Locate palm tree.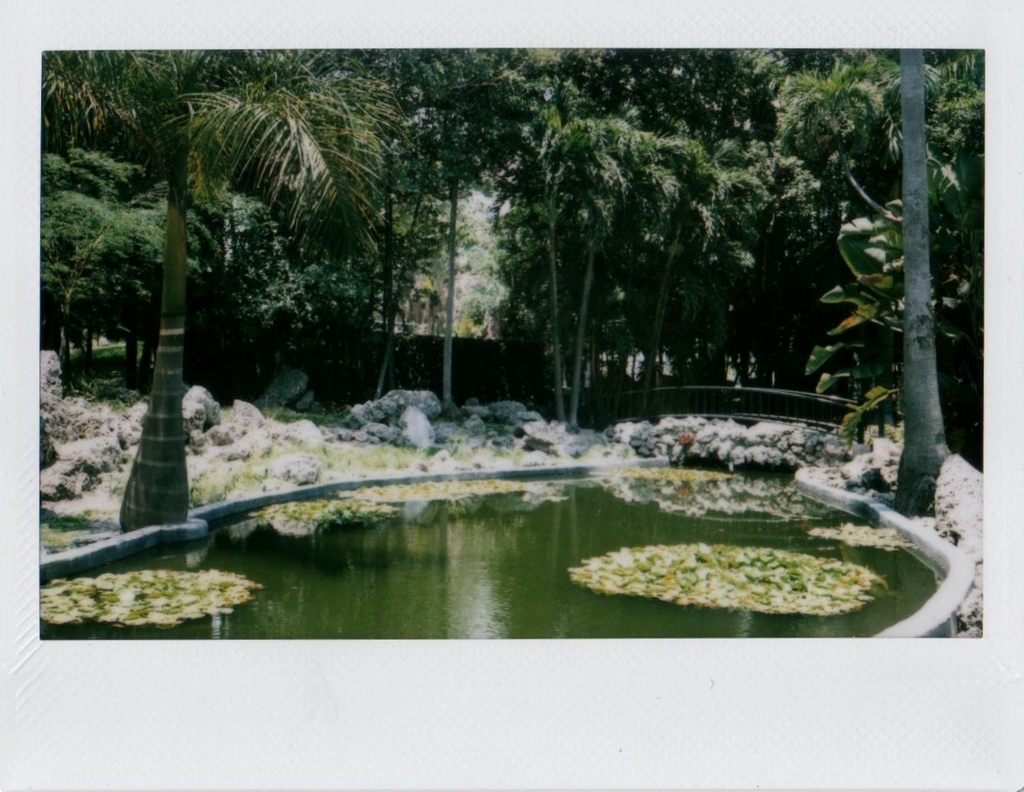
Bounding box: <bbox>517, 101, 600, 439</bbox>.
